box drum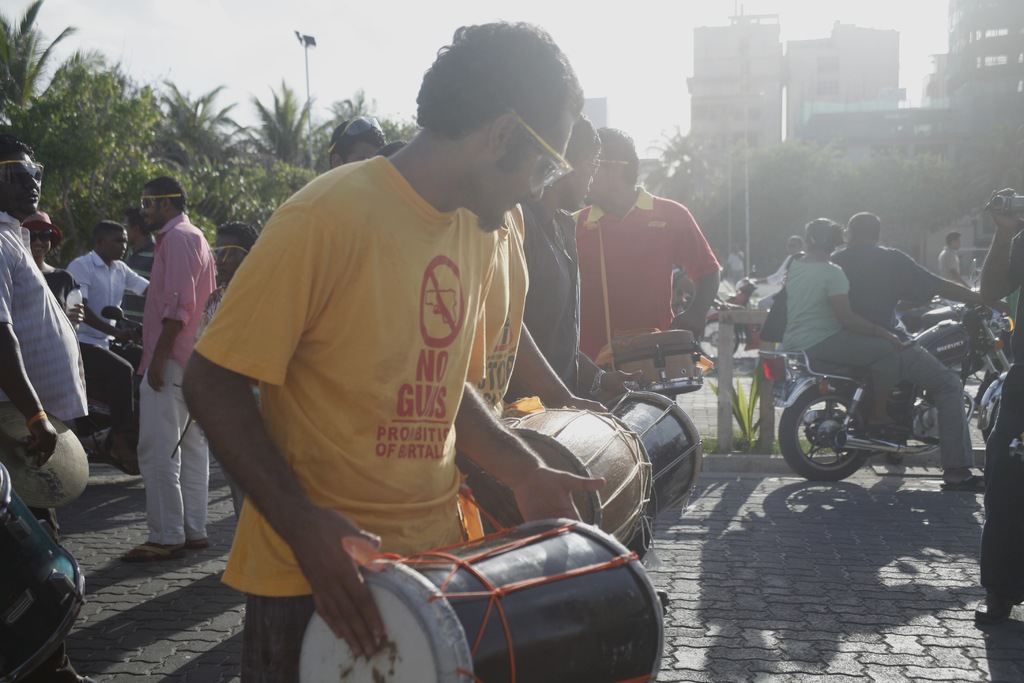
box(0, 462, 84, 682)
